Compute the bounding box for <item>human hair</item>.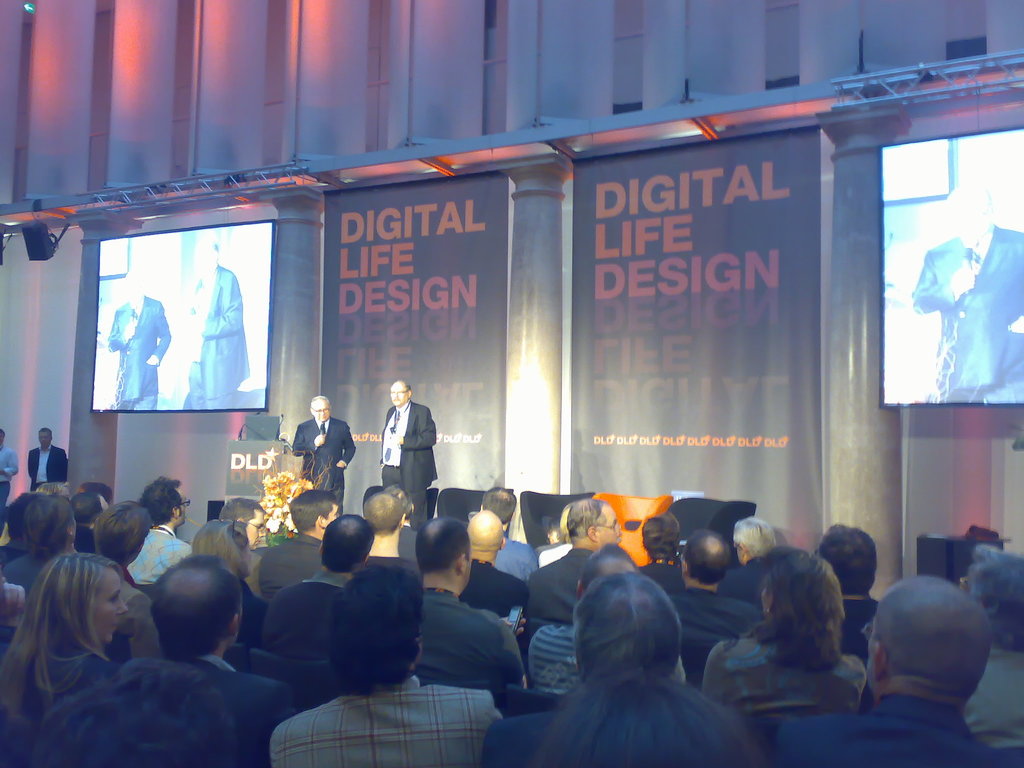
[x1=33, y1=479, x2=70, y2=504].
